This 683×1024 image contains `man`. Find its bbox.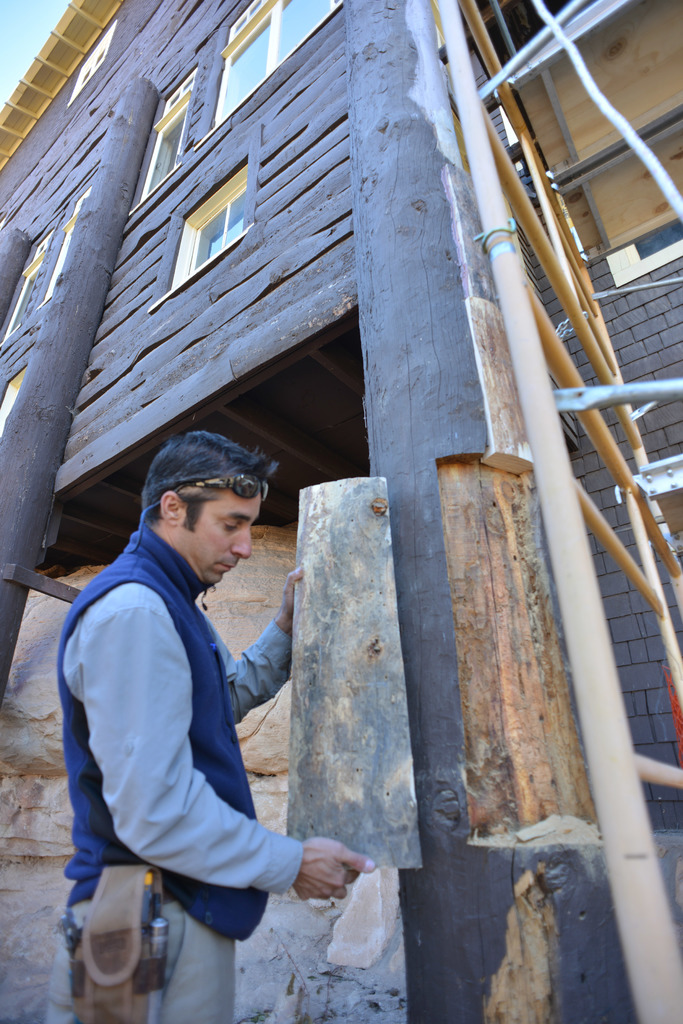
(x1=51, y1=410, x2=349, y2=1005).
